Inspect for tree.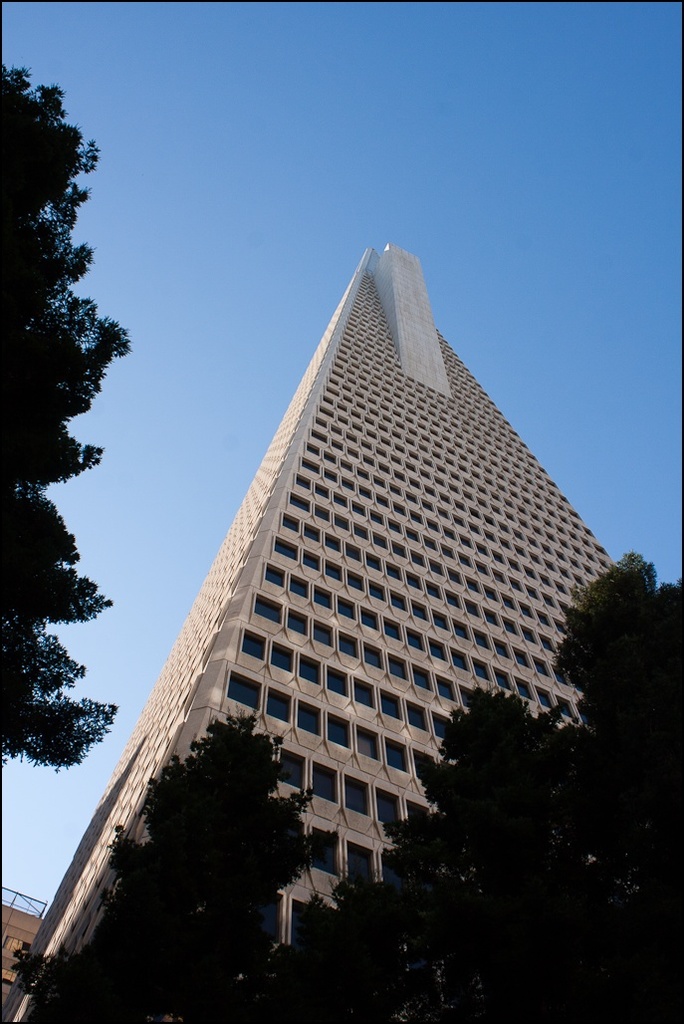
Inspection: <box>105,709,323,980</box>.
